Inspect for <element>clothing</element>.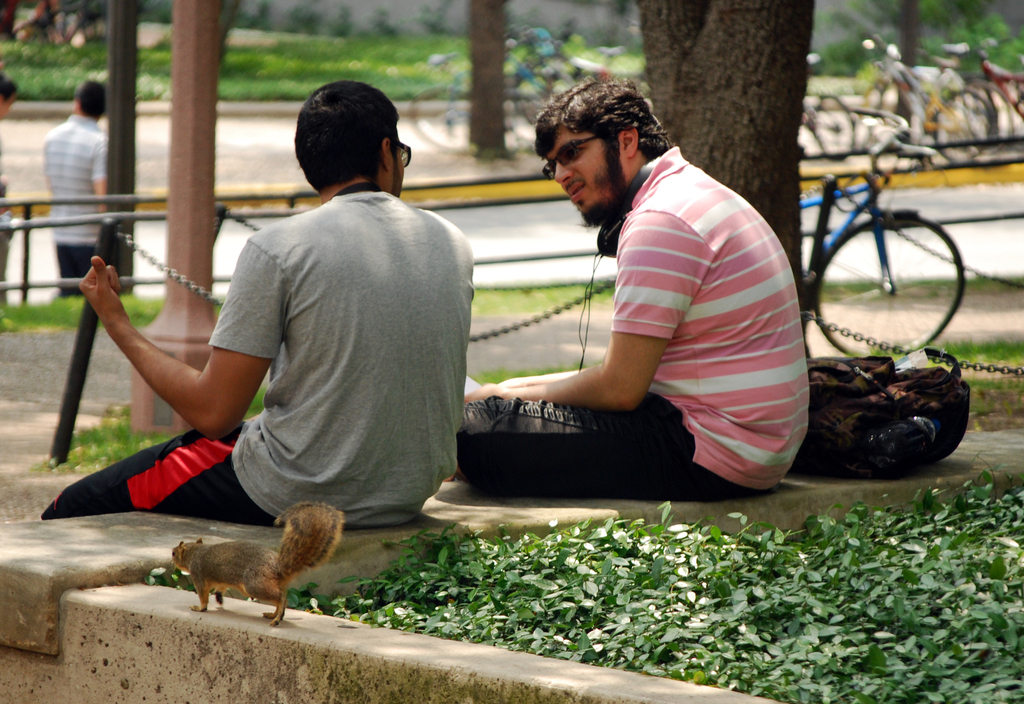
Inspection: <bbox>41, 115, 111, 296</bbox>.
